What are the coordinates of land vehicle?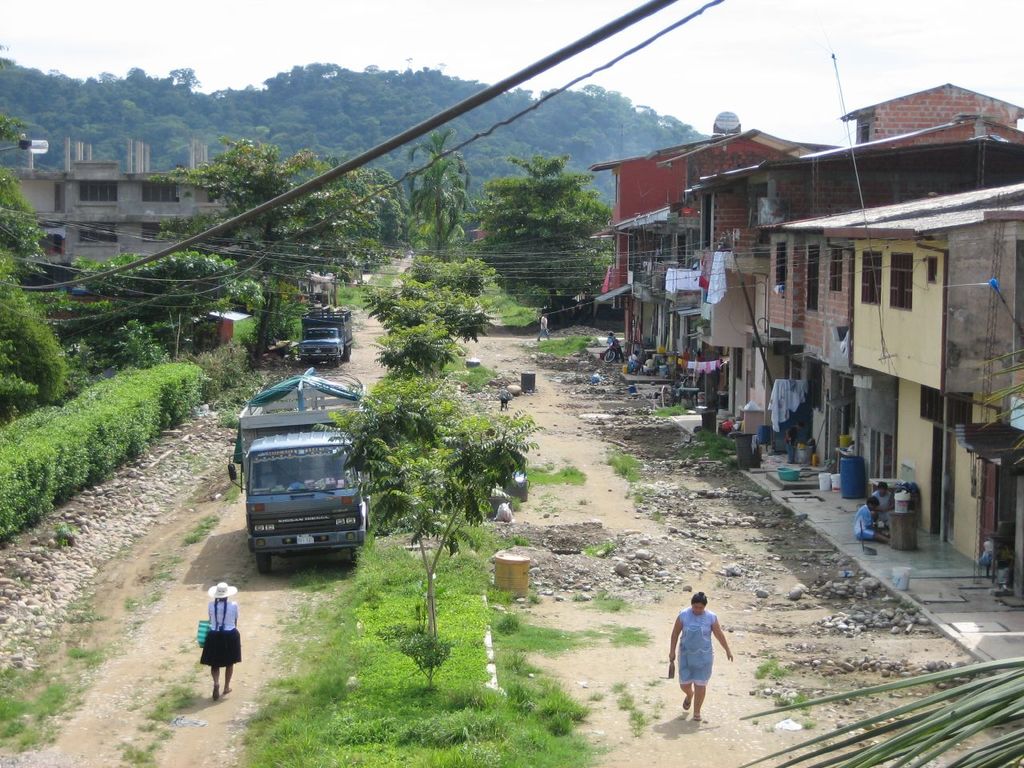
BBox(296, 314, 354, 362).
